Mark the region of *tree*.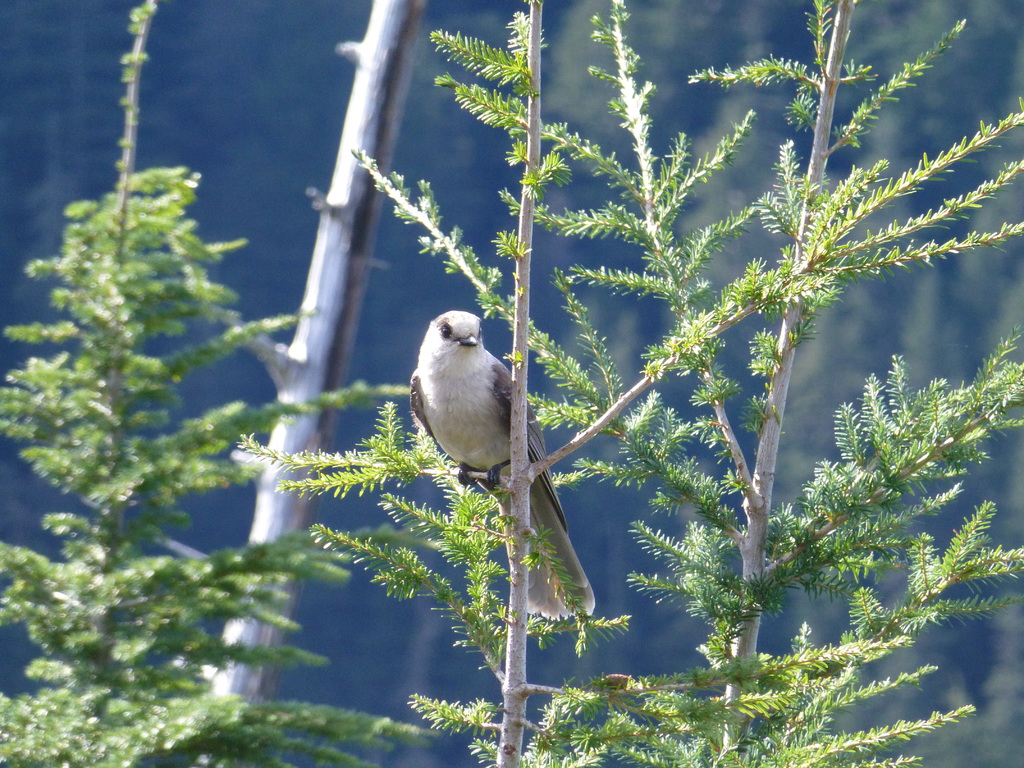
Region: (1, 0, 1023, 767).
